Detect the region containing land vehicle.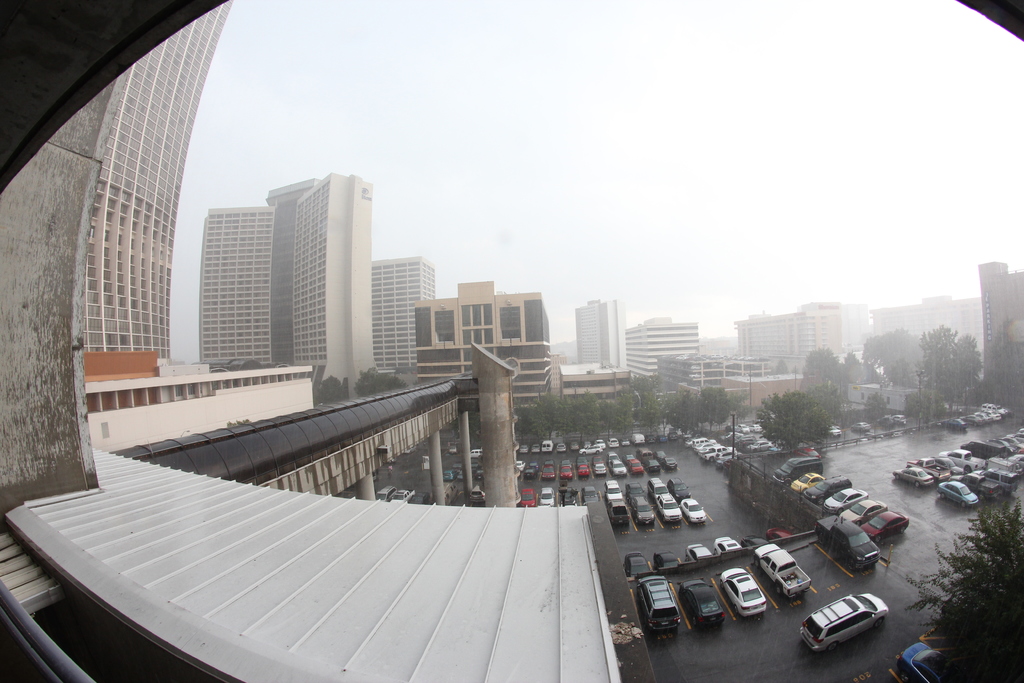
x1=515 y1=459 x2=526 y2=472.
